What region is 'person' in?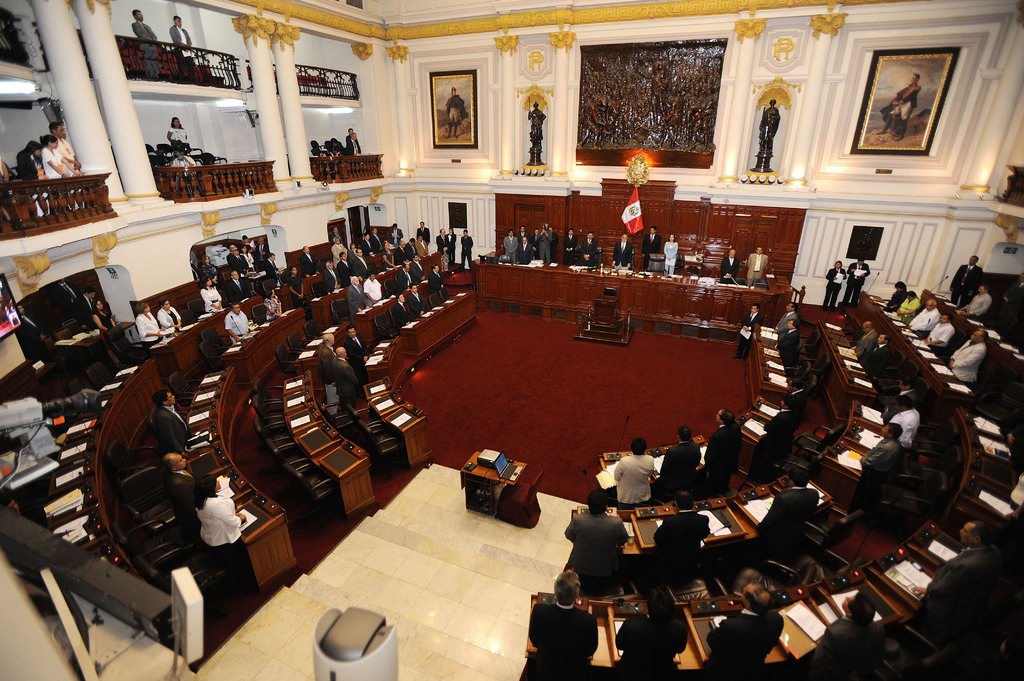
(x1=757, y1=396, x2=792, y2=476).
